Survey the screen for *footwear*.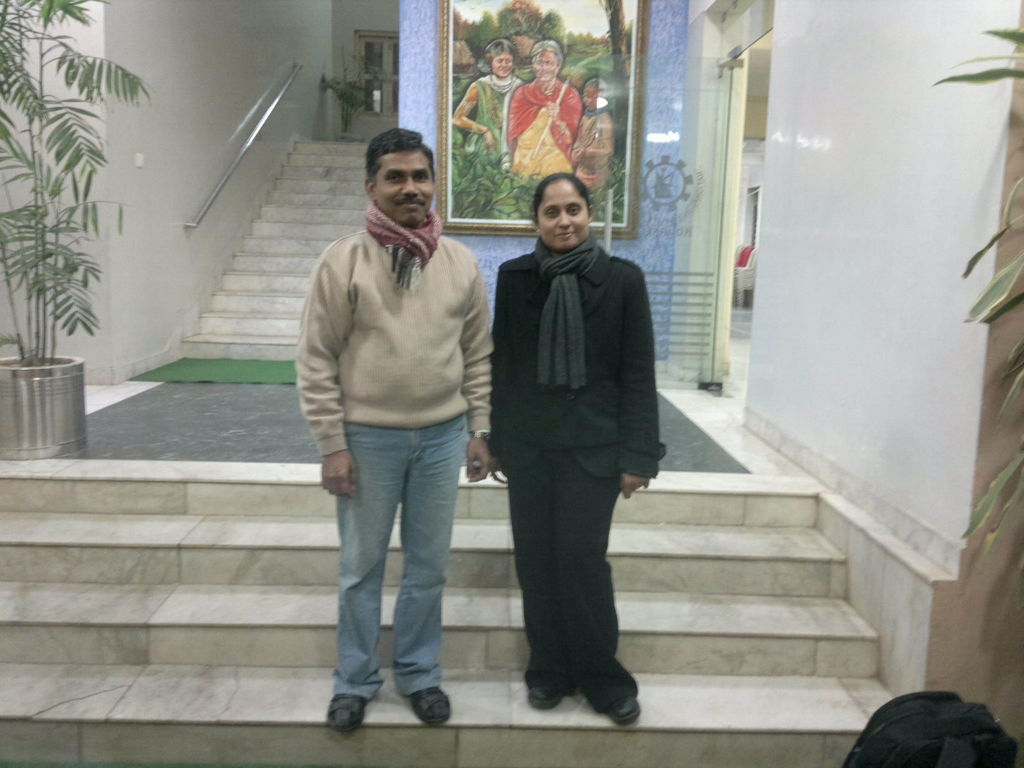
Survey found: box=[528, 685, 561, 708].
